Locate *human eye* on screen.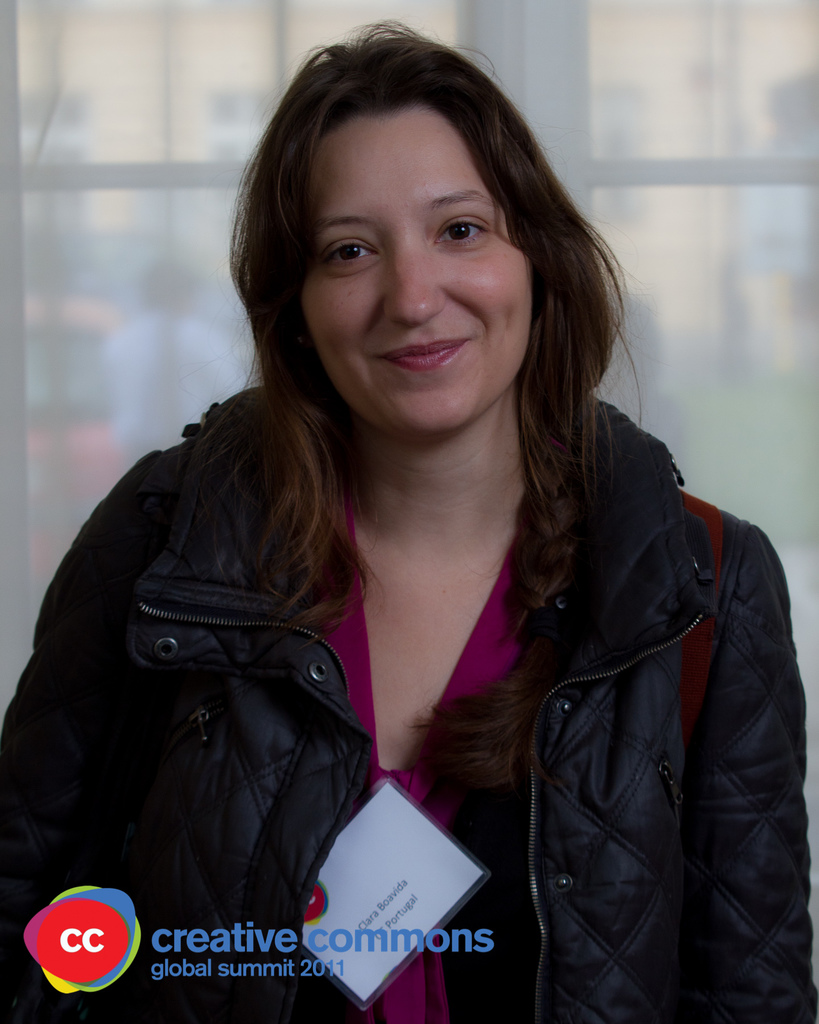
On screen at pyautogui.locateOnScreen(323, 233, 376, 275).
